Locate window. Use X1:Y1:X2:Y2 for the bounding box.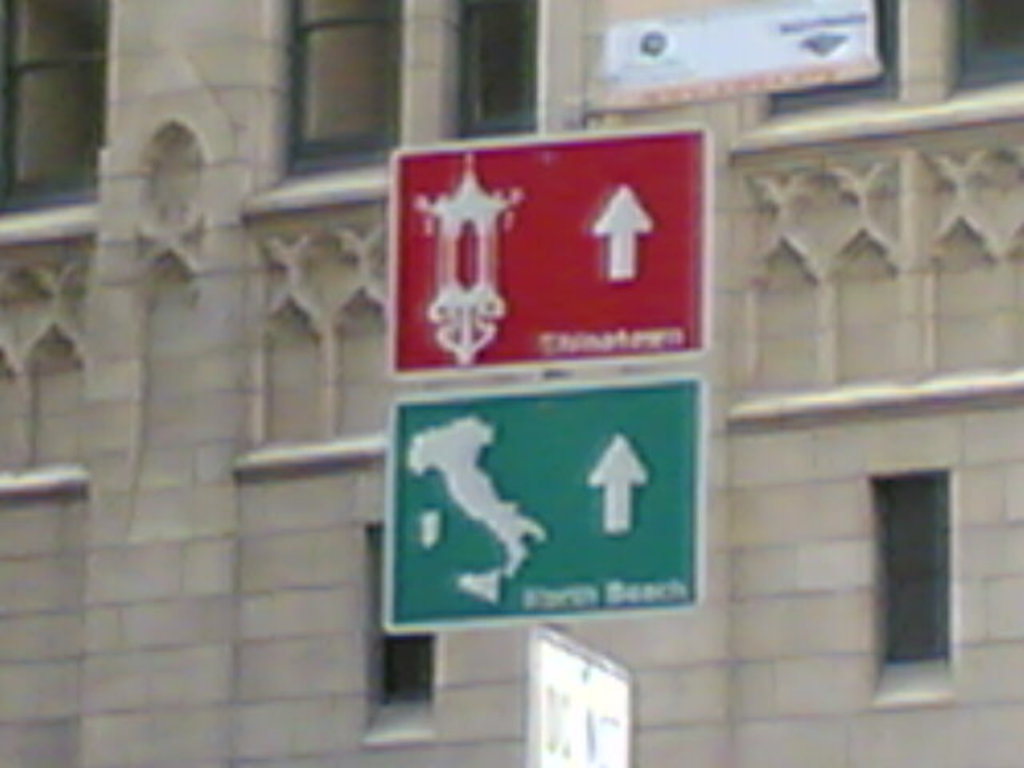
770:2:902:120.
